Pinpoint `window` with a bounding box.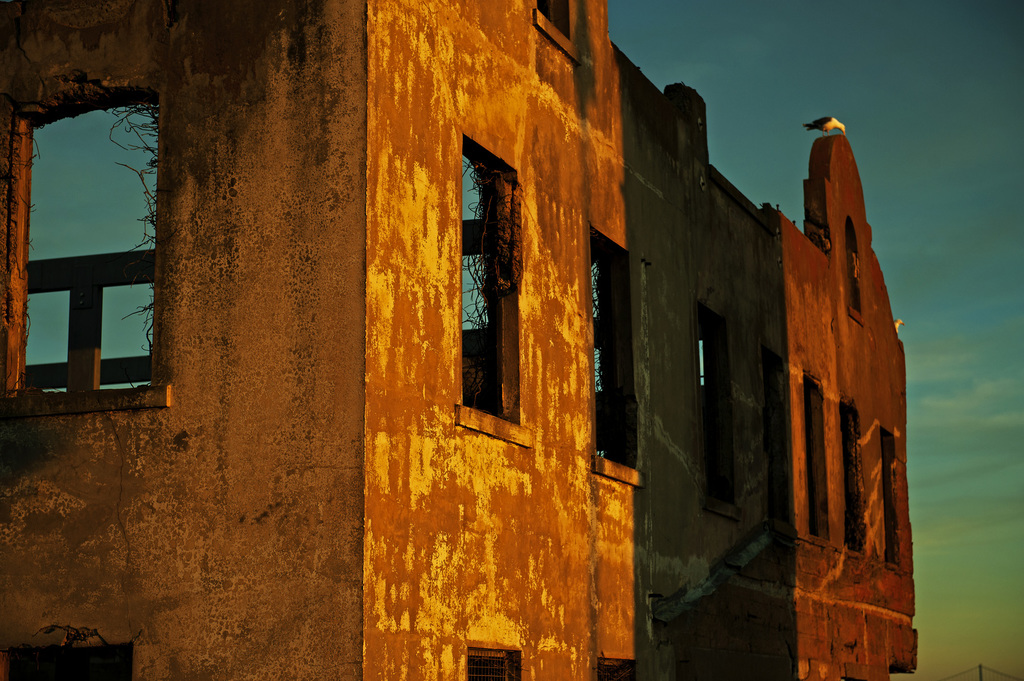
697:304:741:524.
